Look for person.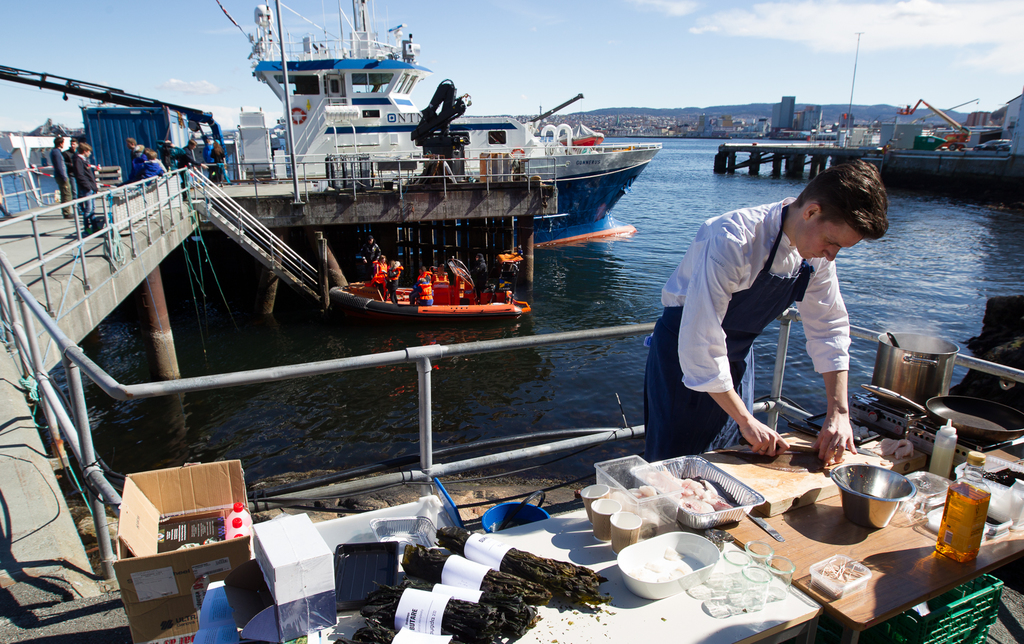
Found: [x1=175, y1=138, x2=207, y2=201].
